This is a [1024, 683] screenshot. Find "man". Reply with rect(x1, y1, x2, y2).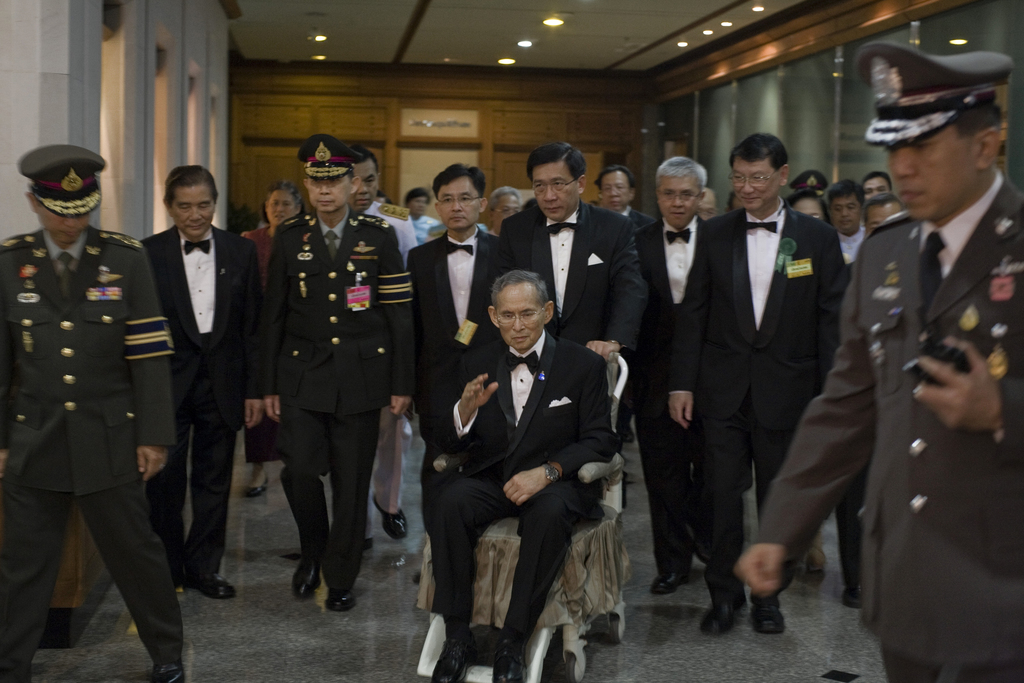
rect(858, 167, 897, 196).
